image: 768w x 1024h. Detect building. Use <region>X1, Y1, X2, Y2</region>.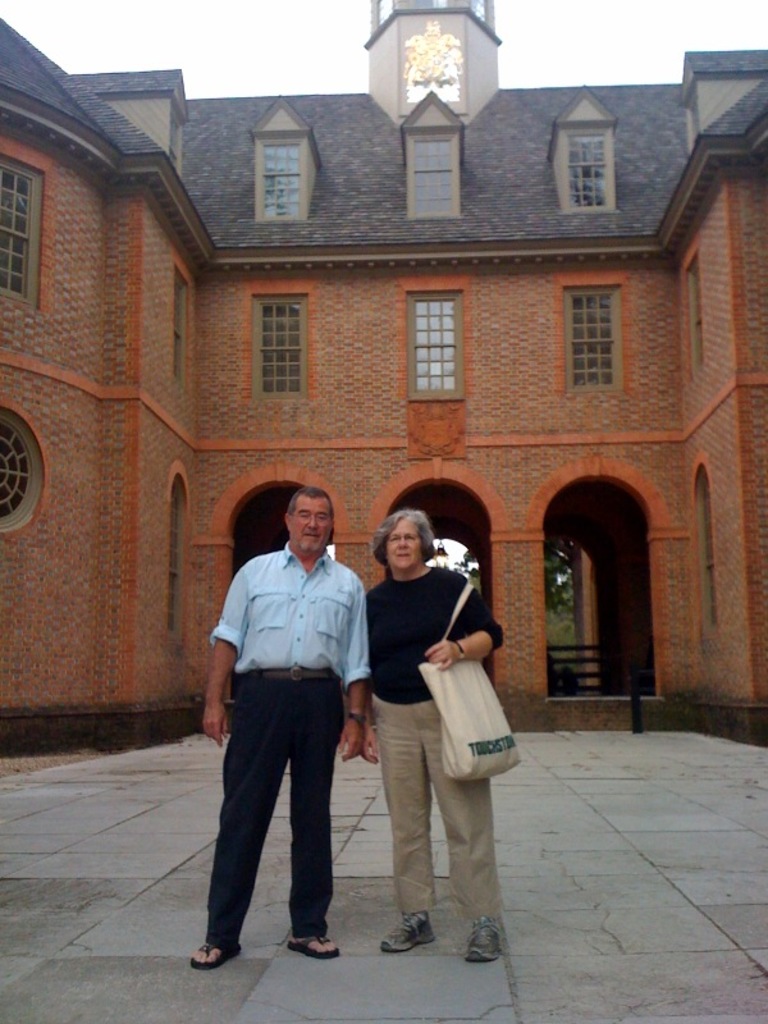
<region>0, 0, 767, 776</region>.
